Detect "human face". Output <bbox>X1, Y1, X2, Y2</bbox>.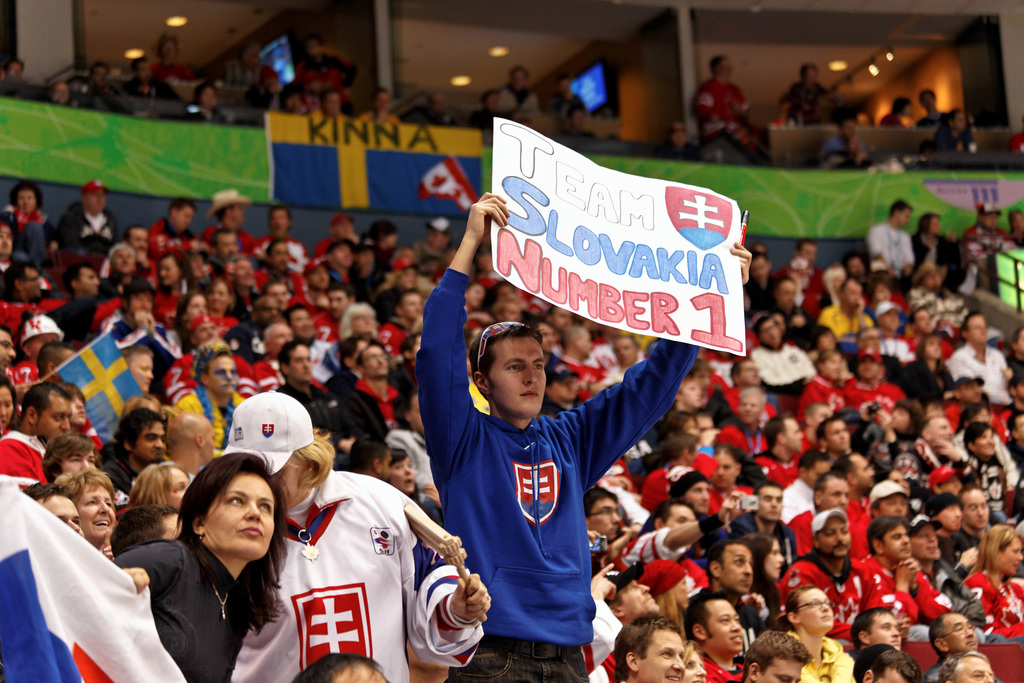
<bbox>884, 524, 913, 563</bbox>.
